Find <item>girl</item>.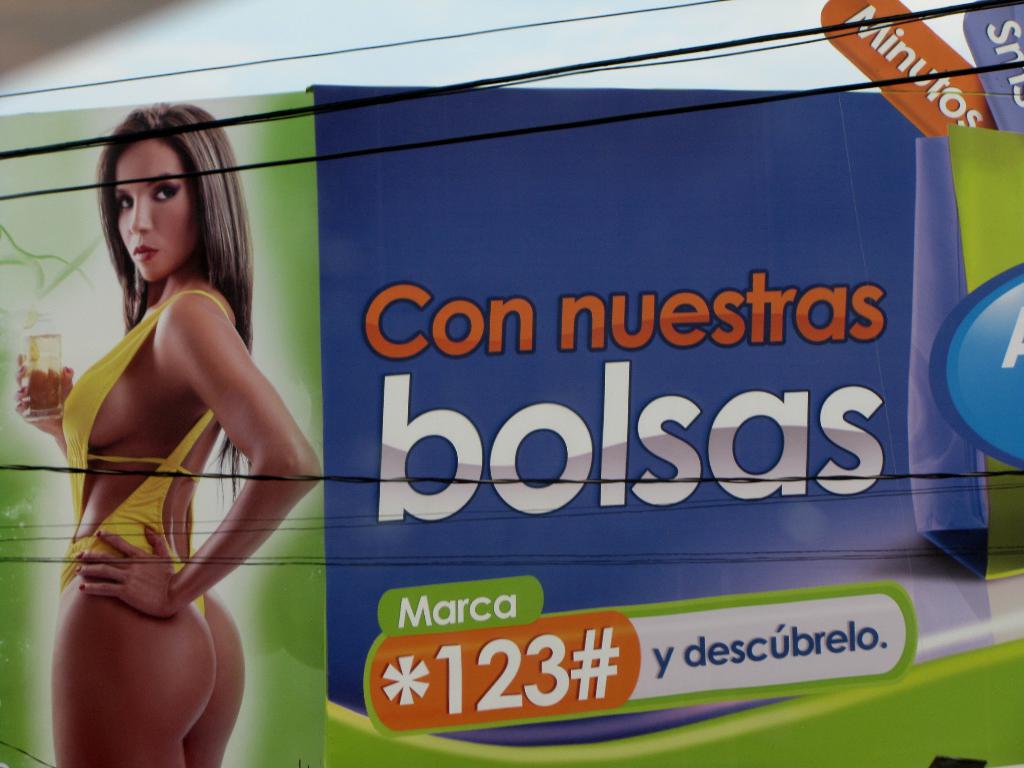
(x1=12, y1=102, x2=326, y2=767).
